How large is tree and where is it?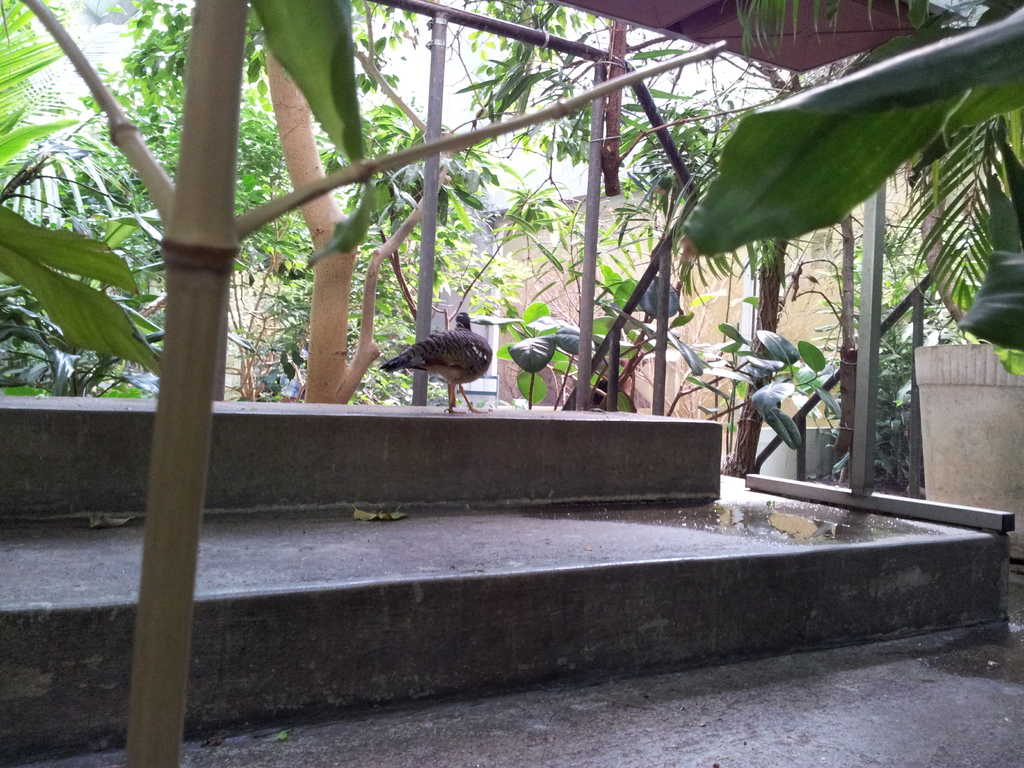
Bounding box: Rect(58, 64, 332, 397).
